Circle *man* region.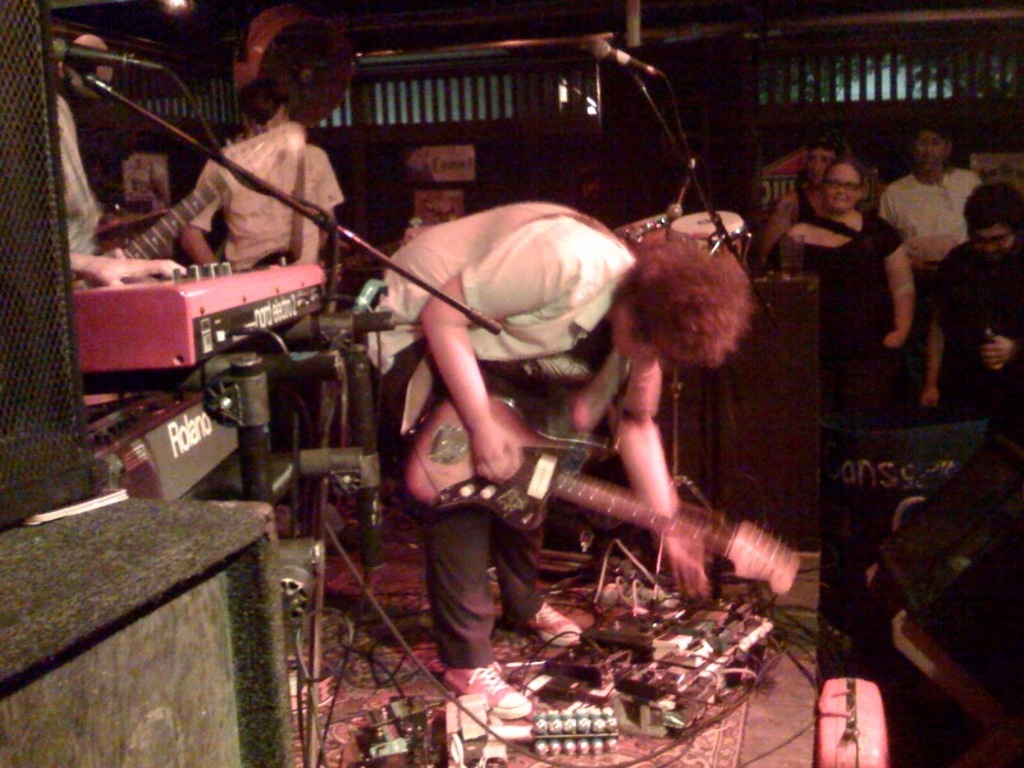
Region: [920, 179, 1023, 410].
